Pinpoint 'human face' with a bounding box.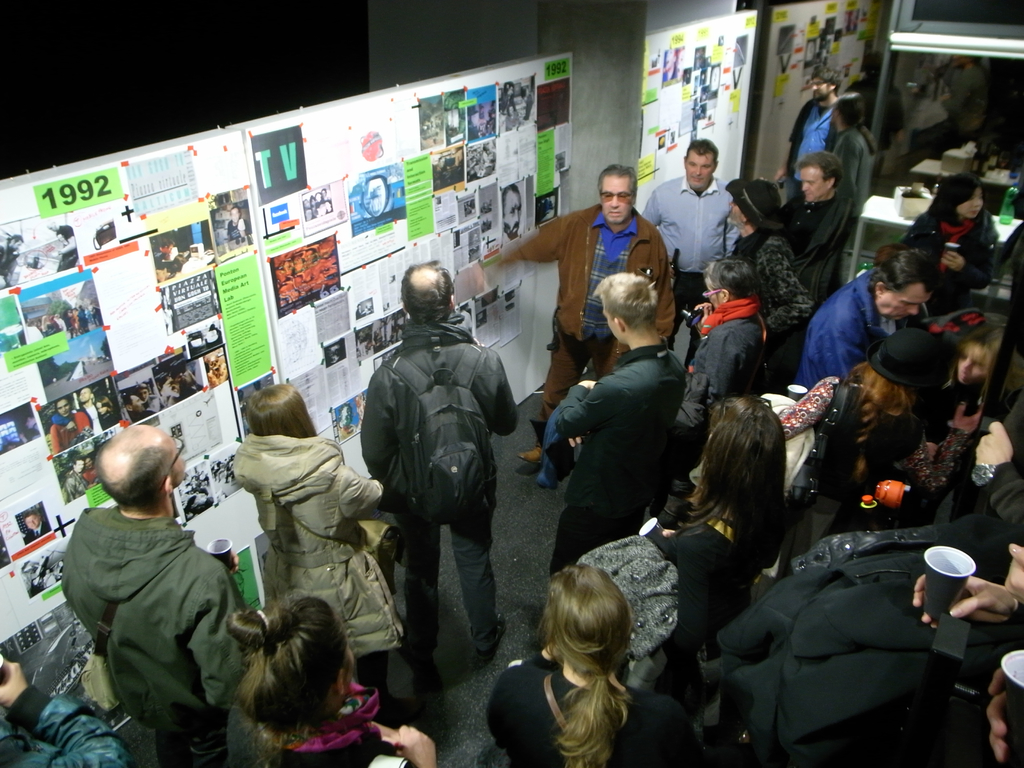
(left=132, top=396, right=145, bottom=412).
